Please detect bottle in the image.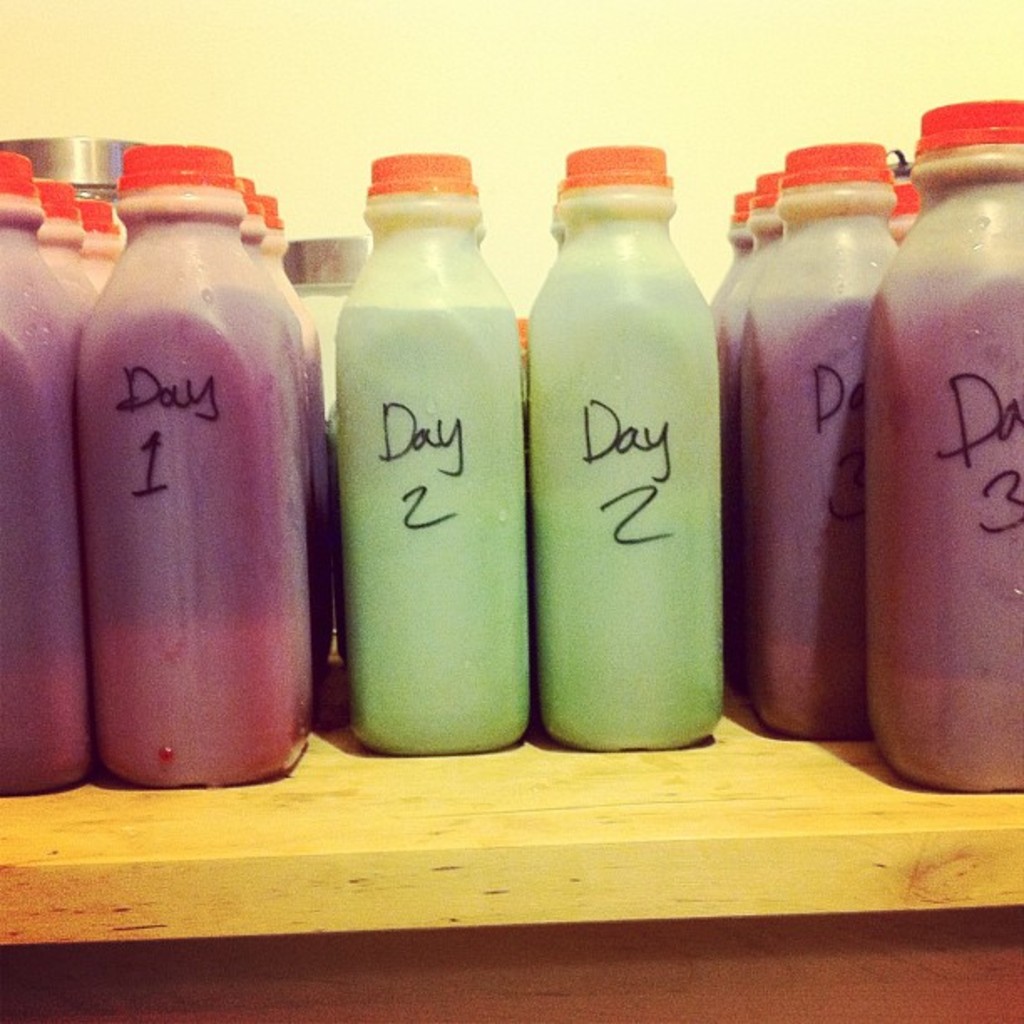
select_region(709, 184, 756, 336).
